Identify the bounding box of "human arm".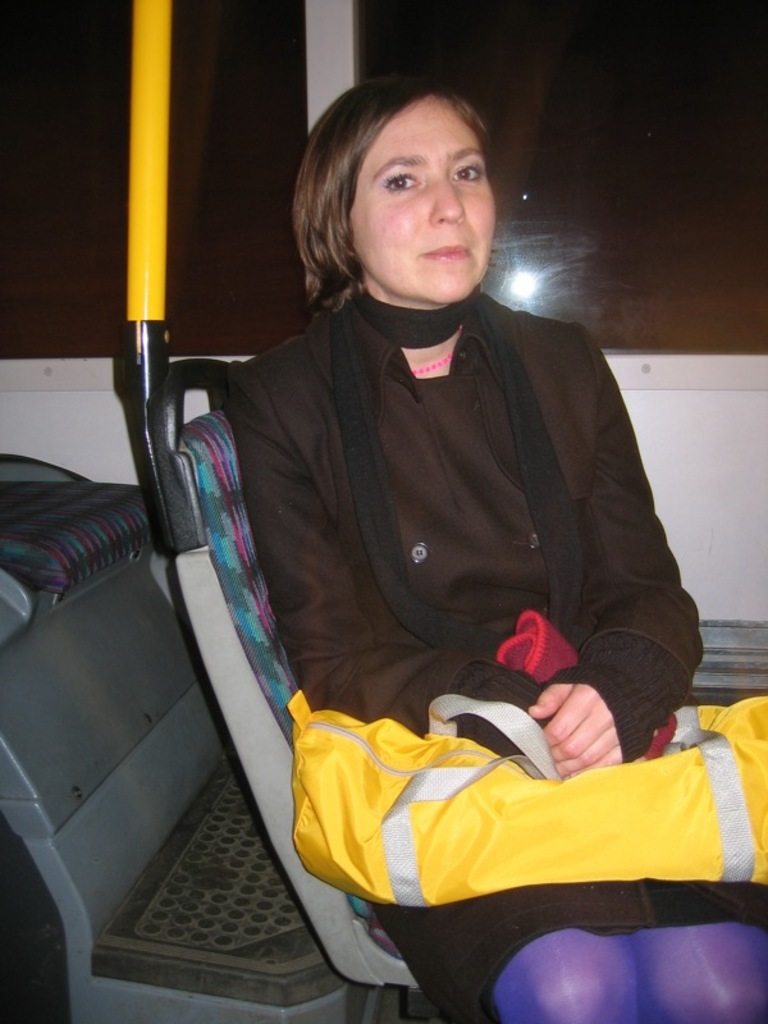
BBox(229, 357, 568, 768).
